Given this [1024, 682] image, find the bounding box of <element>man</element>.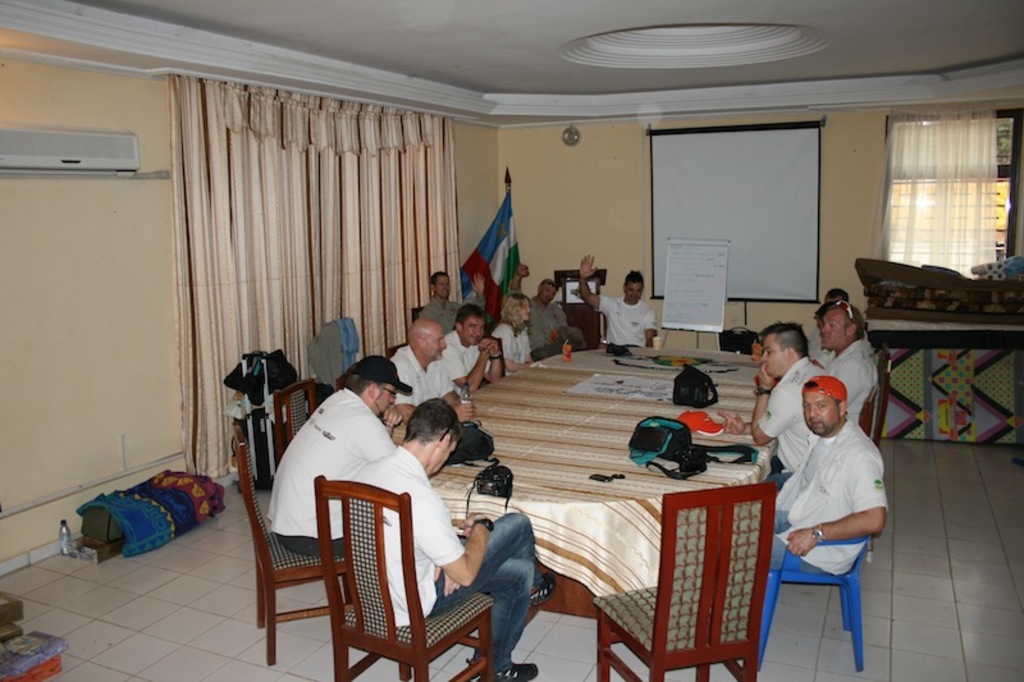
x1=380, y1=315, x2=476, y2=422.
